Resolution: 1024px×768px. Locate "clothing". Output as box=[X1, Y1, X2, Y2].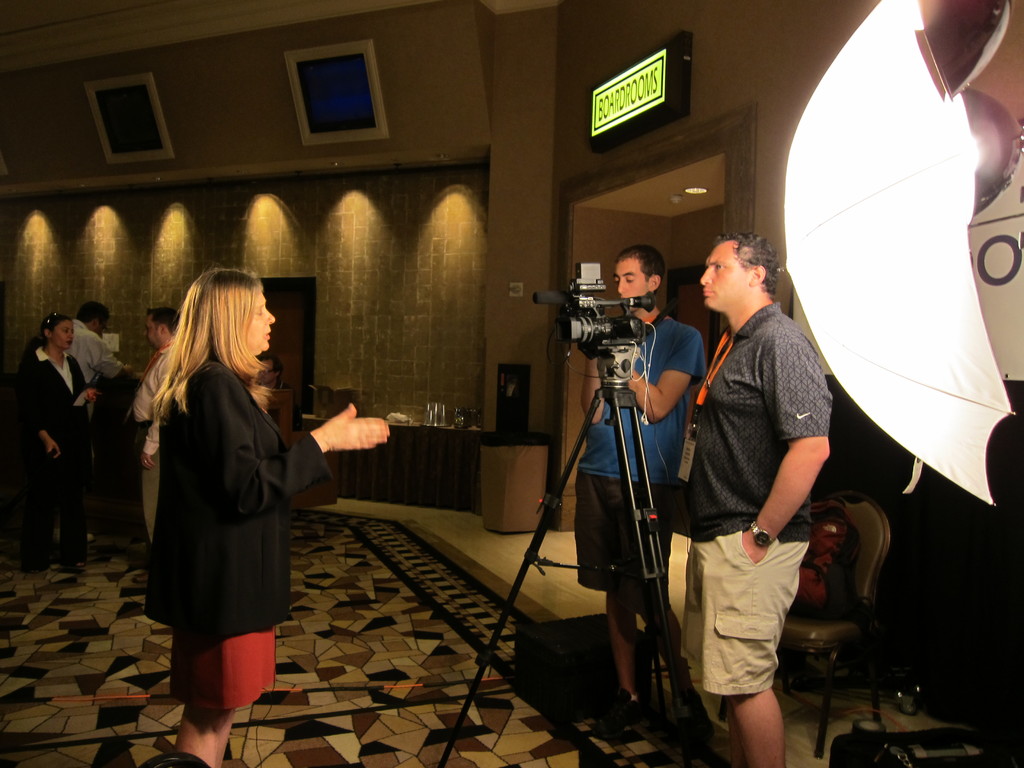
box=[121, 332, 324, 675].
